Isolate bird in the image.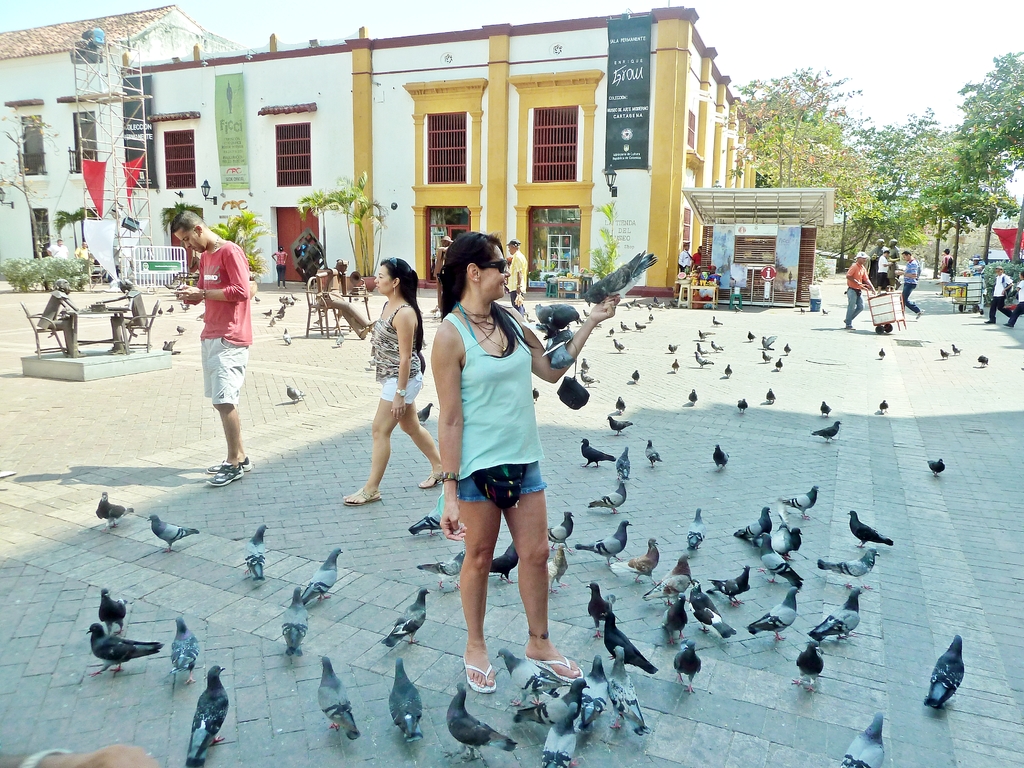
Isolated region: 303:544:347:606.
